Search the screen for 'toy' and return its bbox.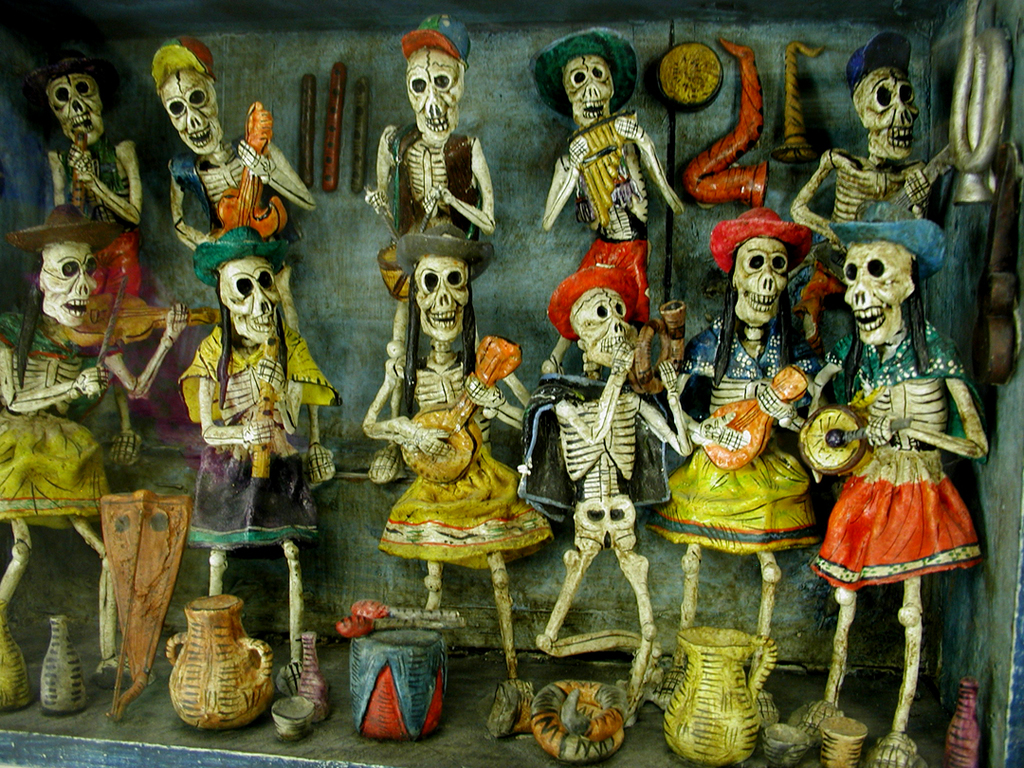
Found: l=174, t=208, r=326, b=632.
